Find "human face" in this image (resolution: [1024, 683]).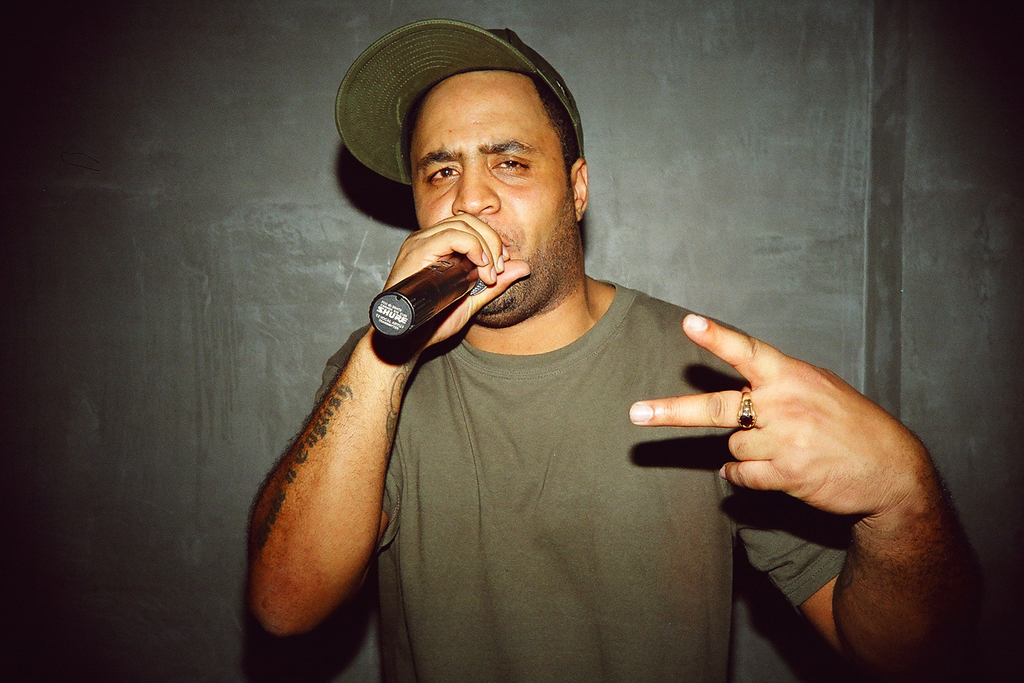
411:67:582:324.
